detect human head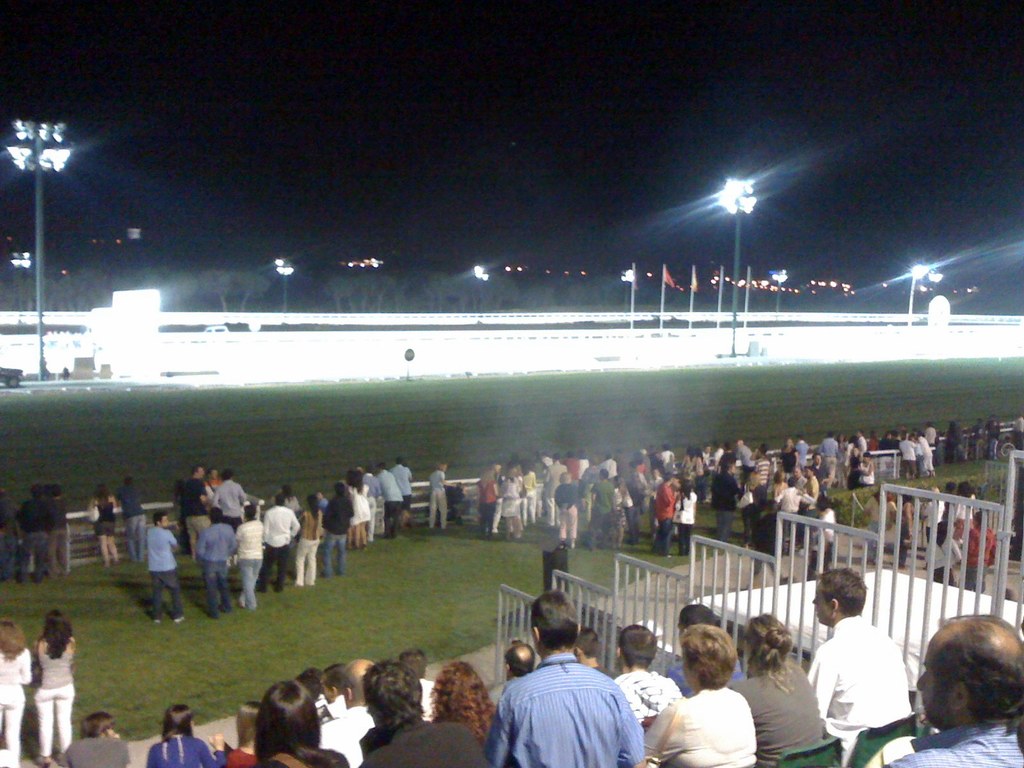
region(785, 436, 791, 447)
